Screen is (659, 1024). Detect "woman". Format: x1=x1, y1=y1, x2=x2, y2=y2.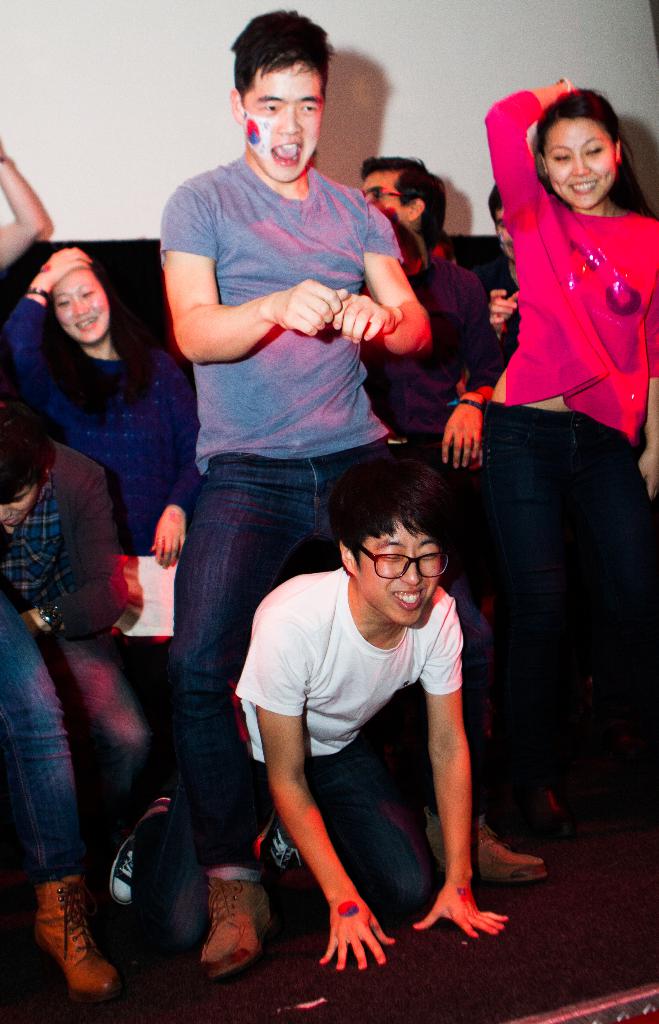
x1=483, y1=77, x2=658, y2=826.
